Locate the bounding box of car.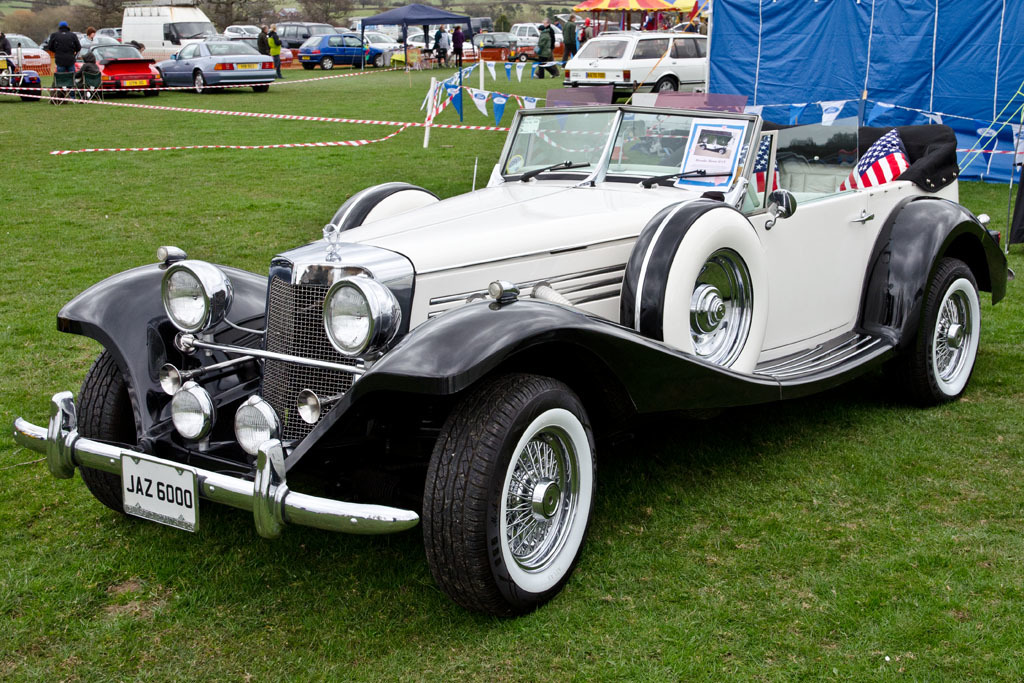
Bounding box: (0, 32, 50, 81).
